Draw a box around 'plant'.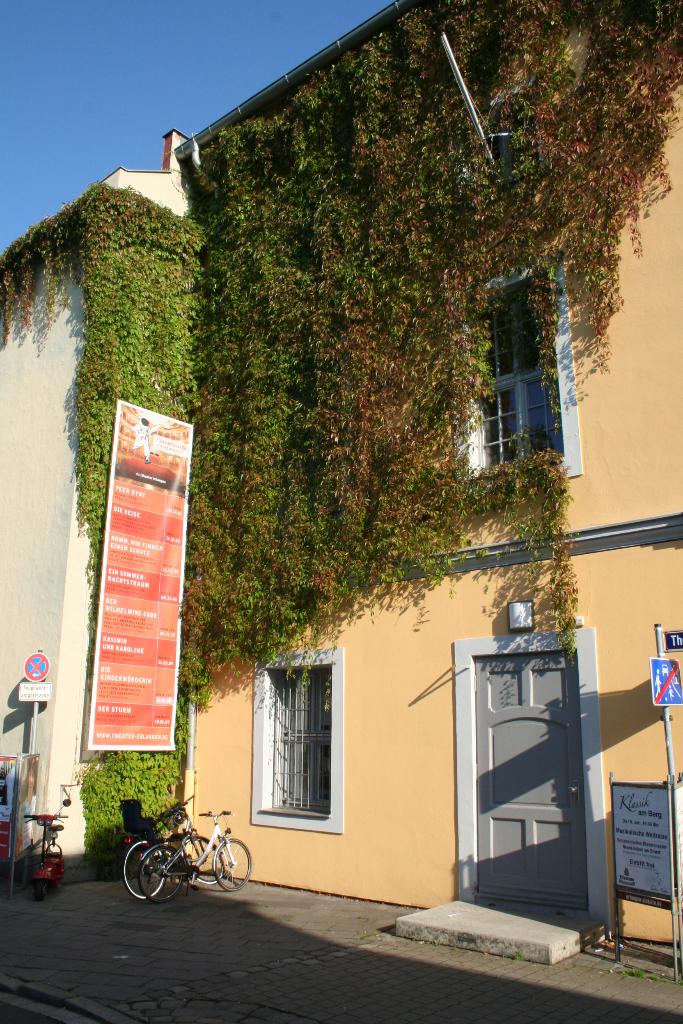
detection(355, 913, 364, 922).
